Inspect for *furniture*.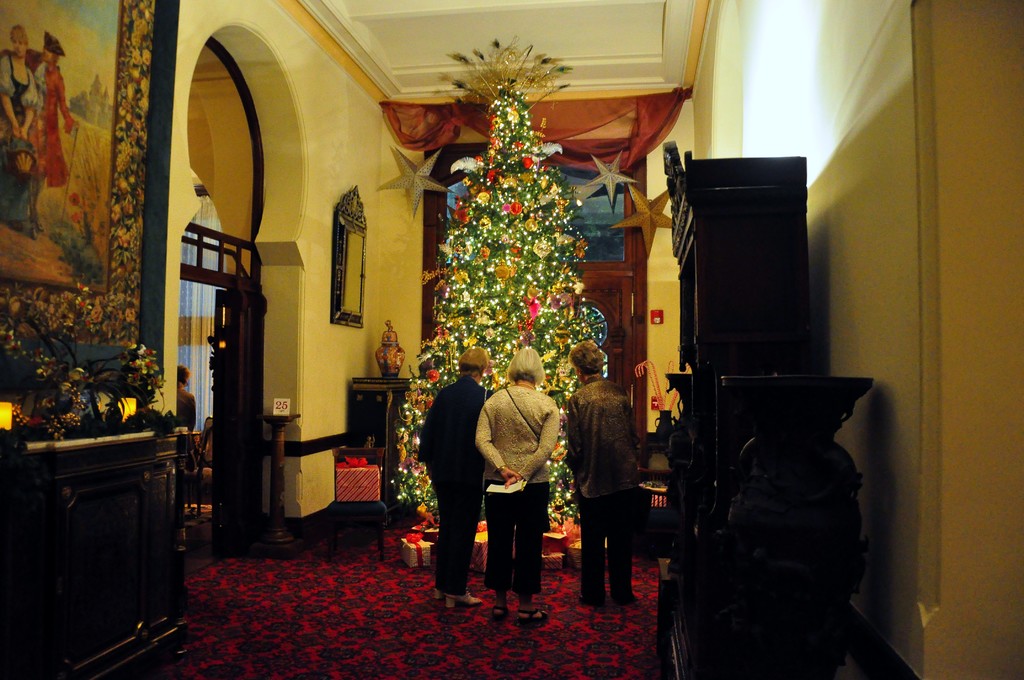
Inspection: 0/430/183/679.
